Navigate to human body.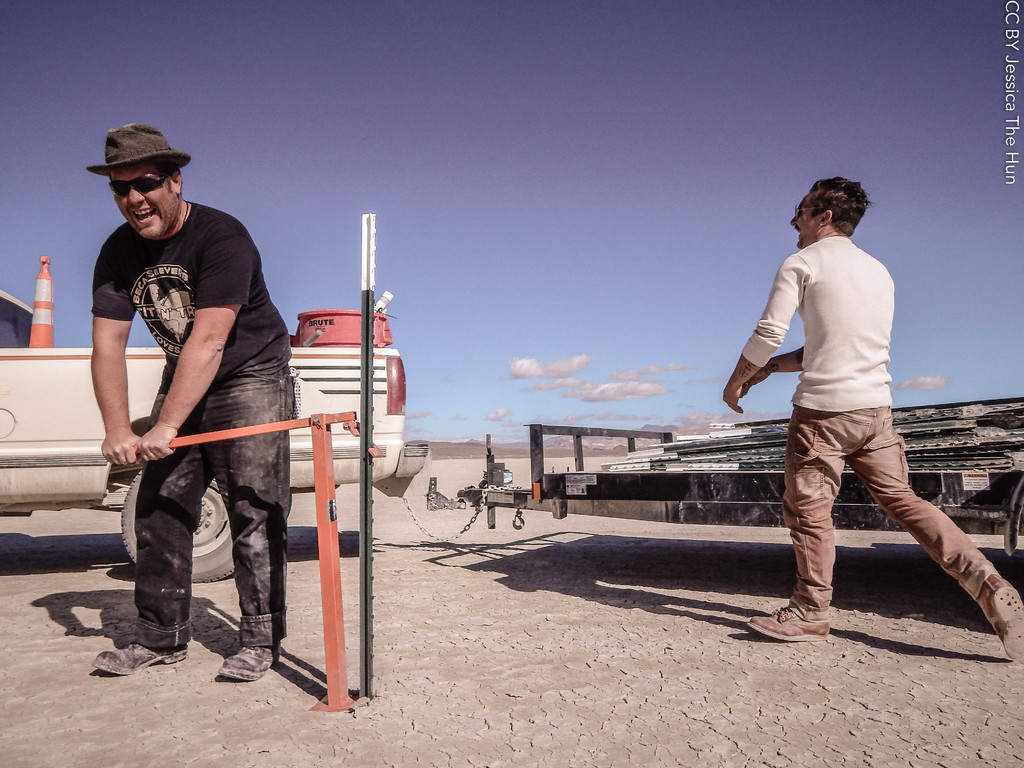
Navigation target: box=[740, 172, 963, 650].
